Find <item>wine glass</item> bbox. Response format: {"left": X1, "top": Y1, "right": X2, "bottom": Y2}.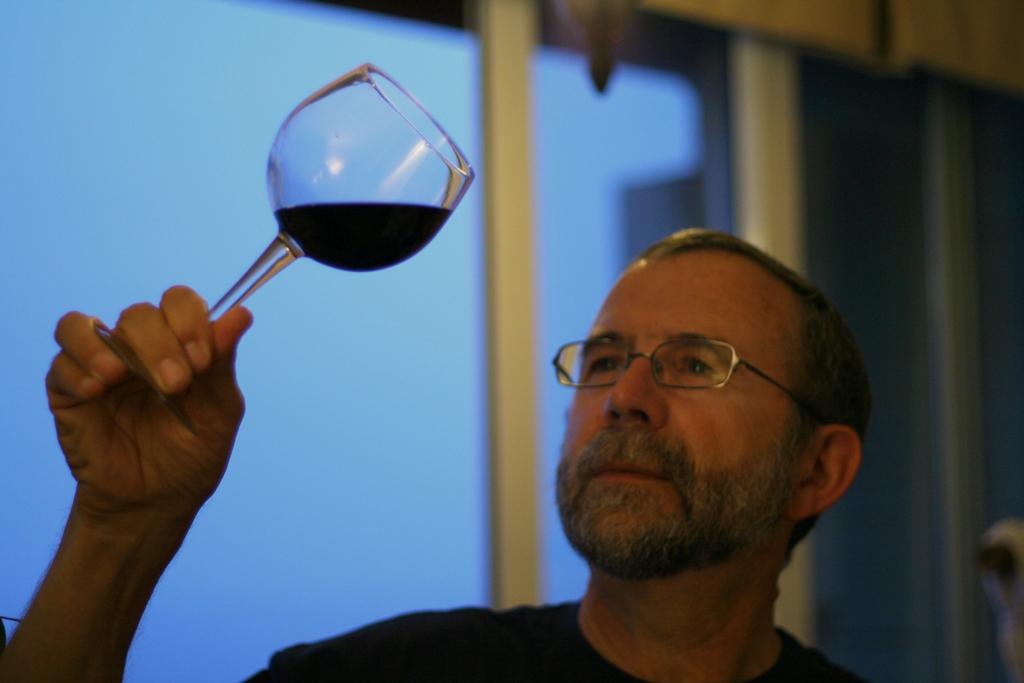
{"left": 89, "top": 54, "right": 482, "bottom": 441}.
